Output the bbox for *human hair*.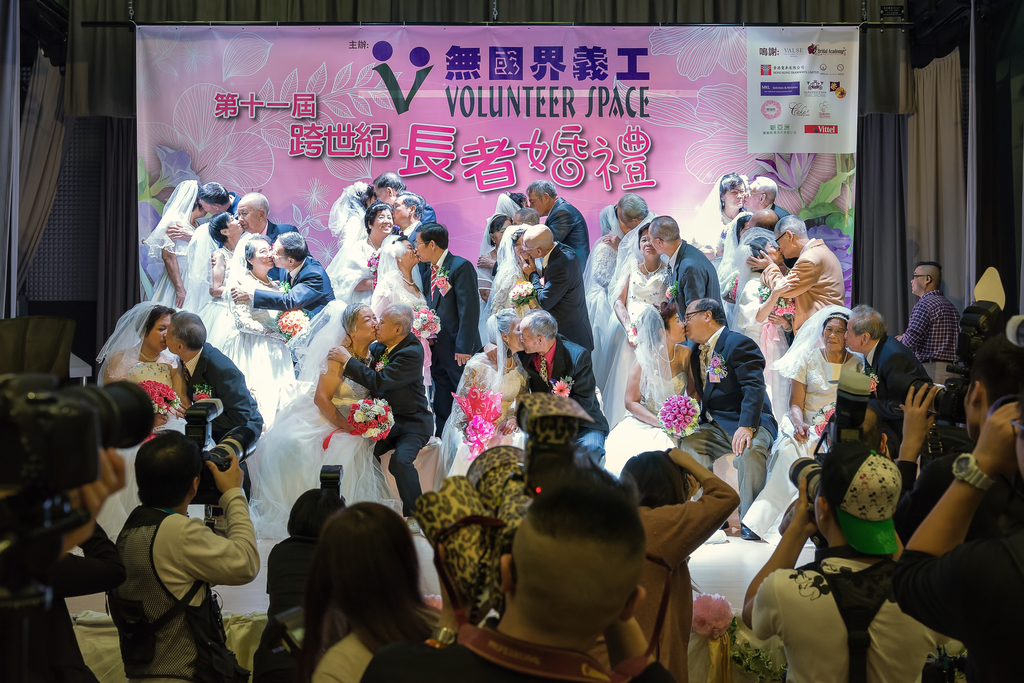
619,450,690,504.
